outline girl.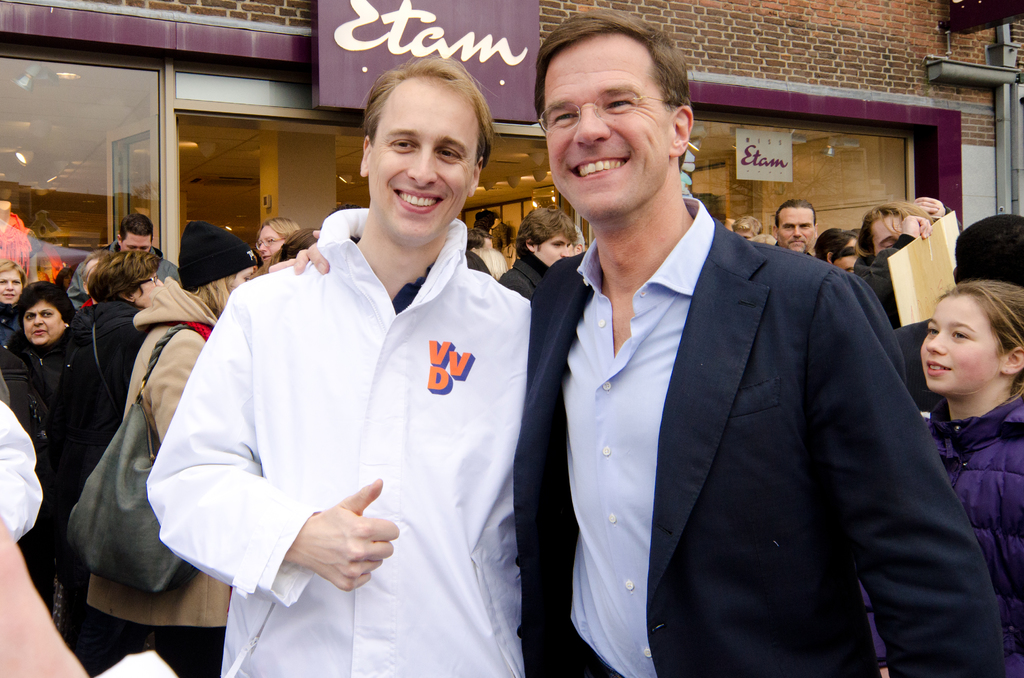
Outline: [x1=1, y1=261, x2=22, y2=334].
